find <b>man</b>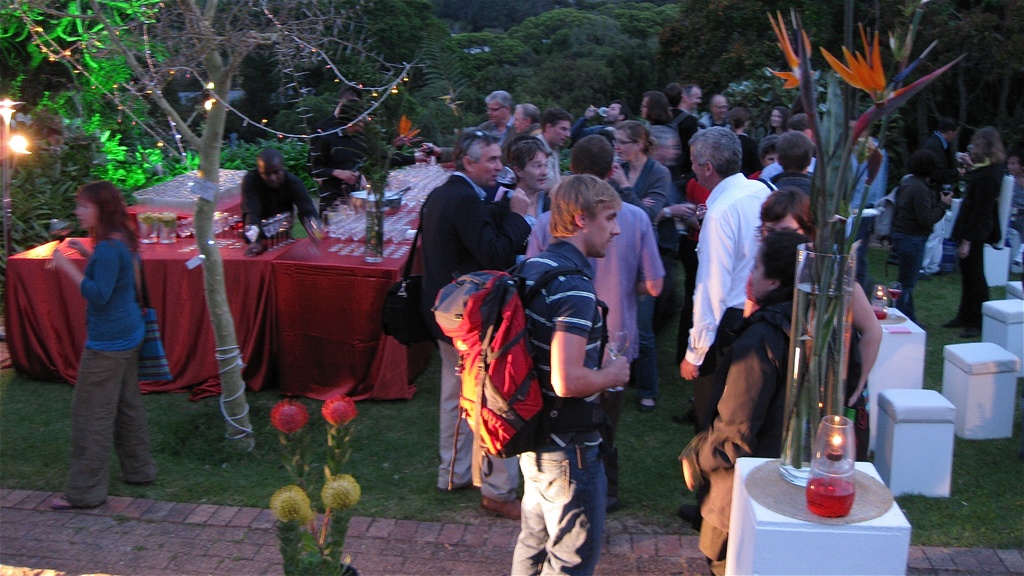
[521,109,573,193]
